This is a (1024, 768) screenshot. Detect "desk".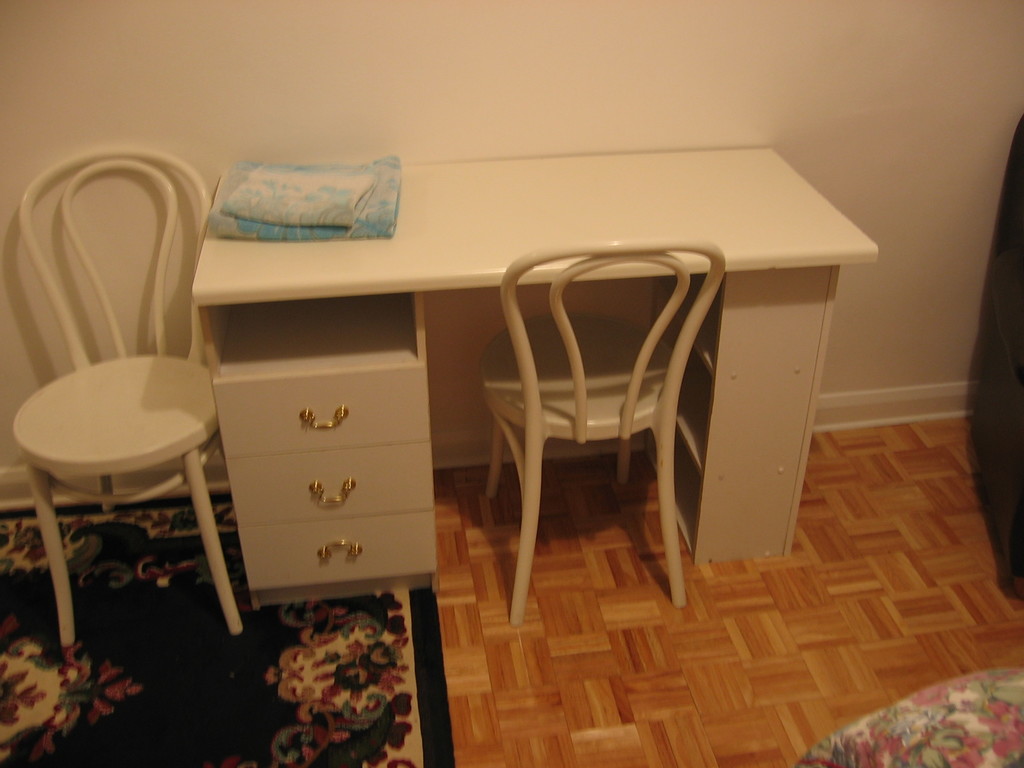
<box>191,143,880,606</box>.
